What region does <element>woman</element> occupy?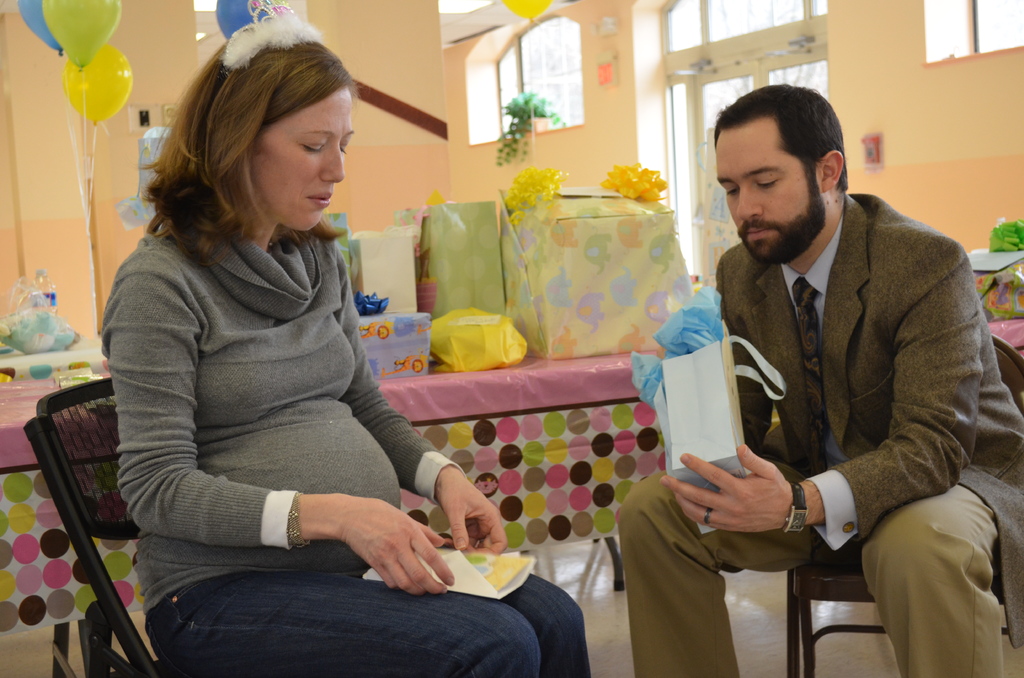
{"x1": 136, "y1": 80, "x2": 634, "y2": 665}.
